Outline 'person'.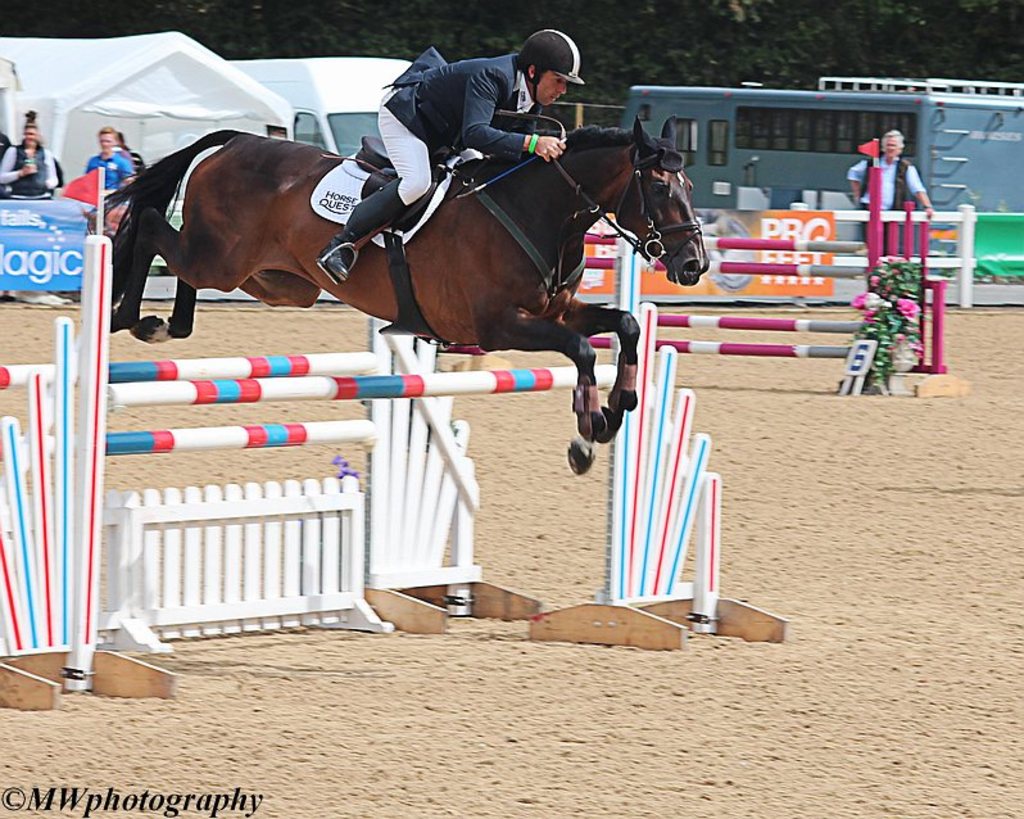
Outline: BBox(1, 125, 59, 195).
